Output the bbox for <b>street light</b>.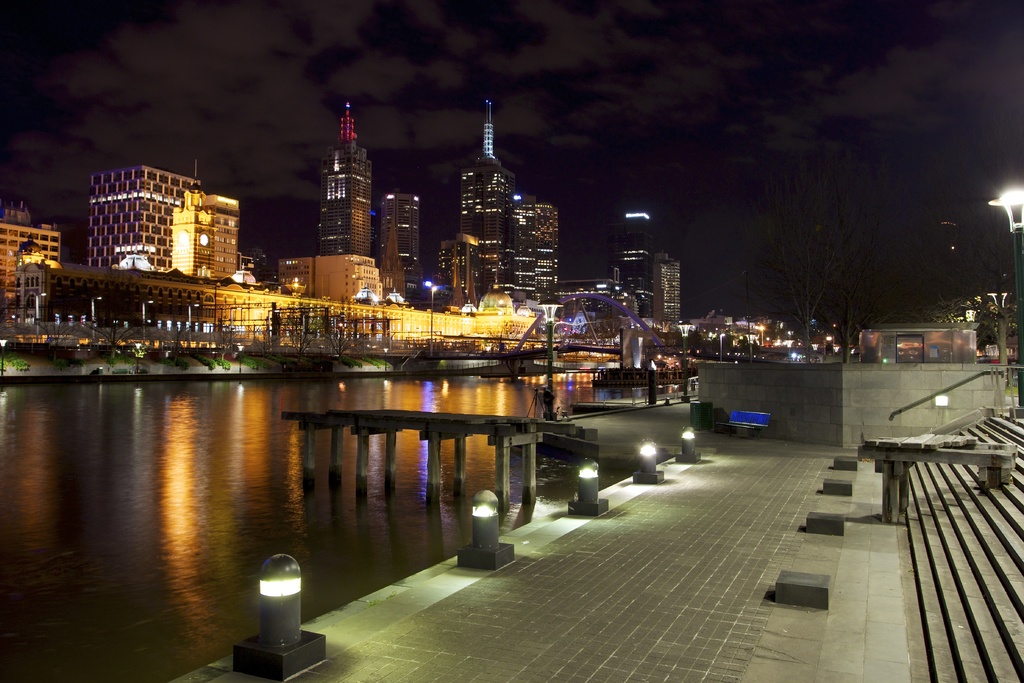
{"x1": 535, "y1": 296, "x2": 564, "y2": 420}.
